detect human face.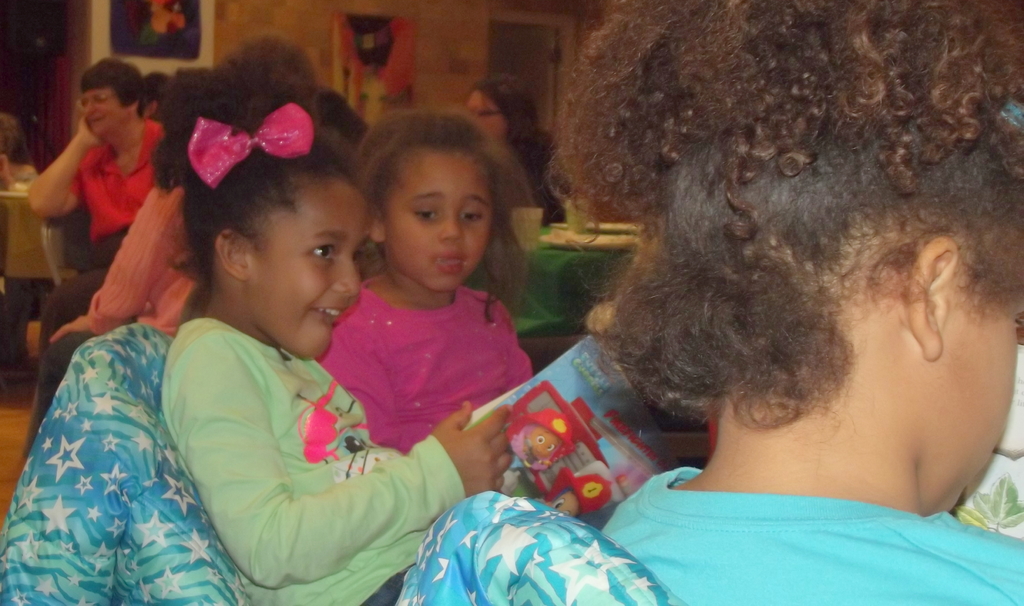
Detected at [252, 194, 375, 364].
